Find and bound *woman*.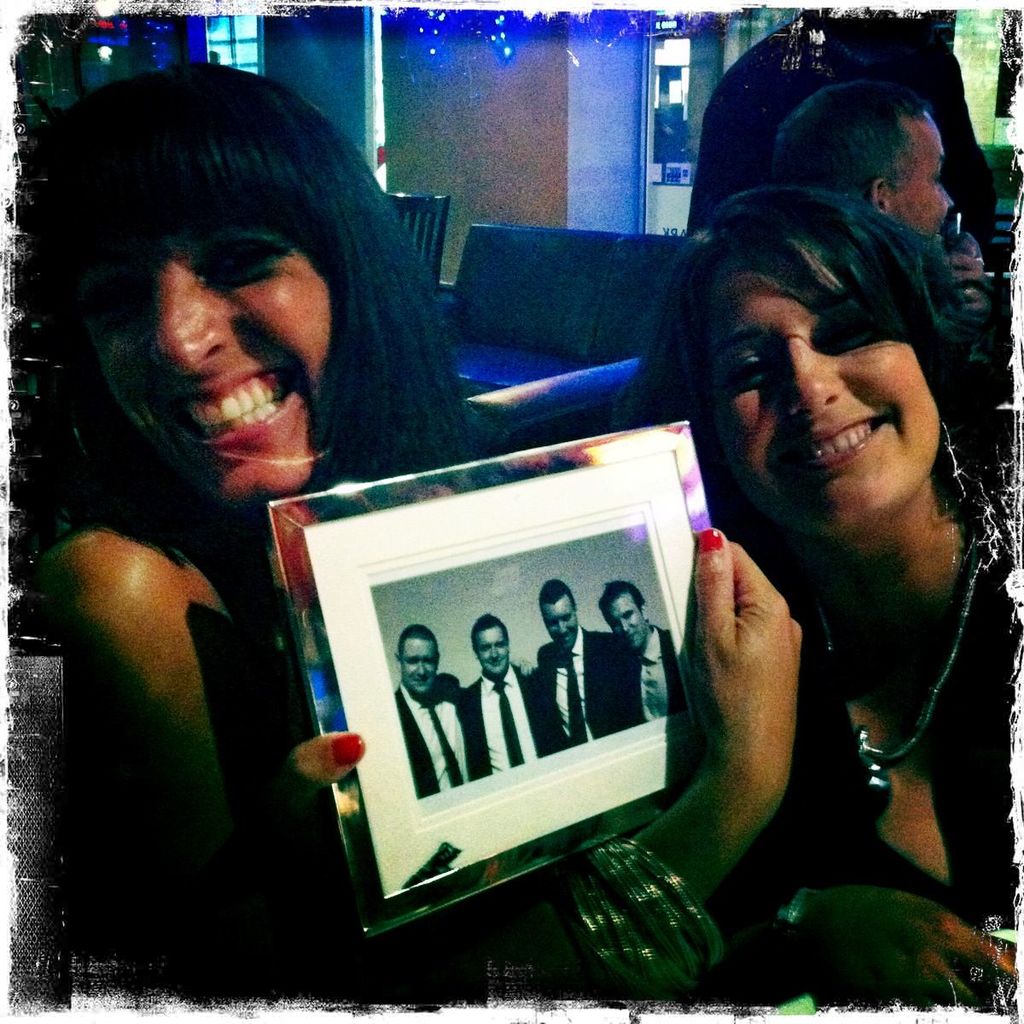
Bound: <box>627,189,1014,1010</box>.
